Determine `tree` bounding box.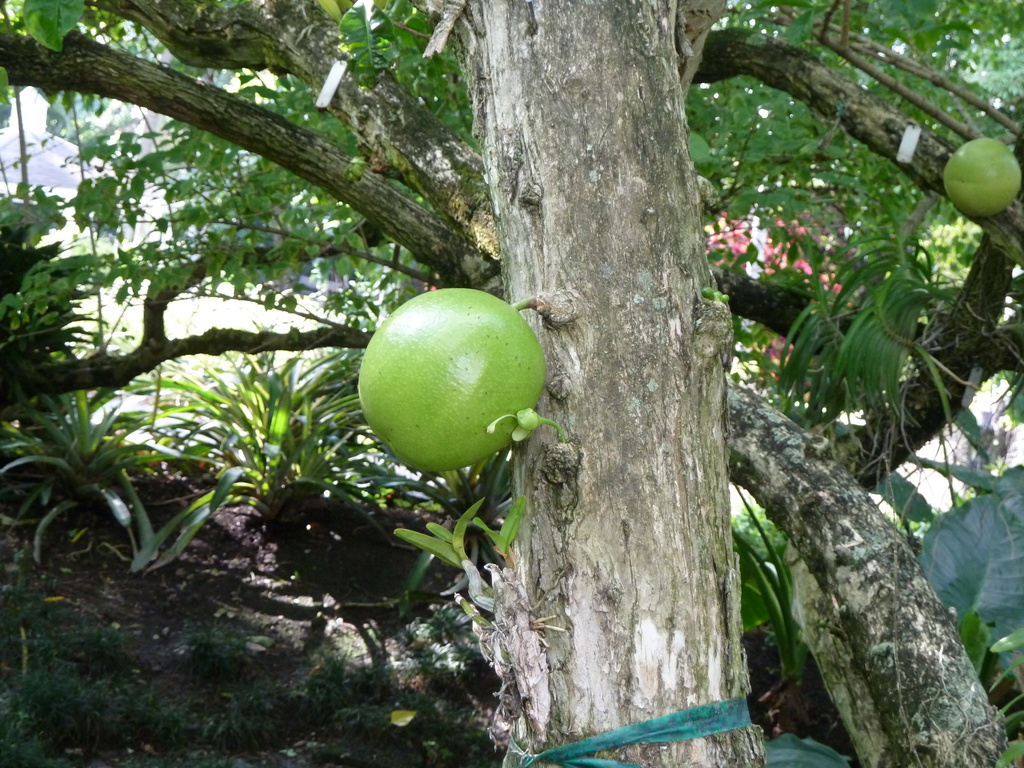
Determined: <bbox>0, 52, 1023, 716</bbox>.
